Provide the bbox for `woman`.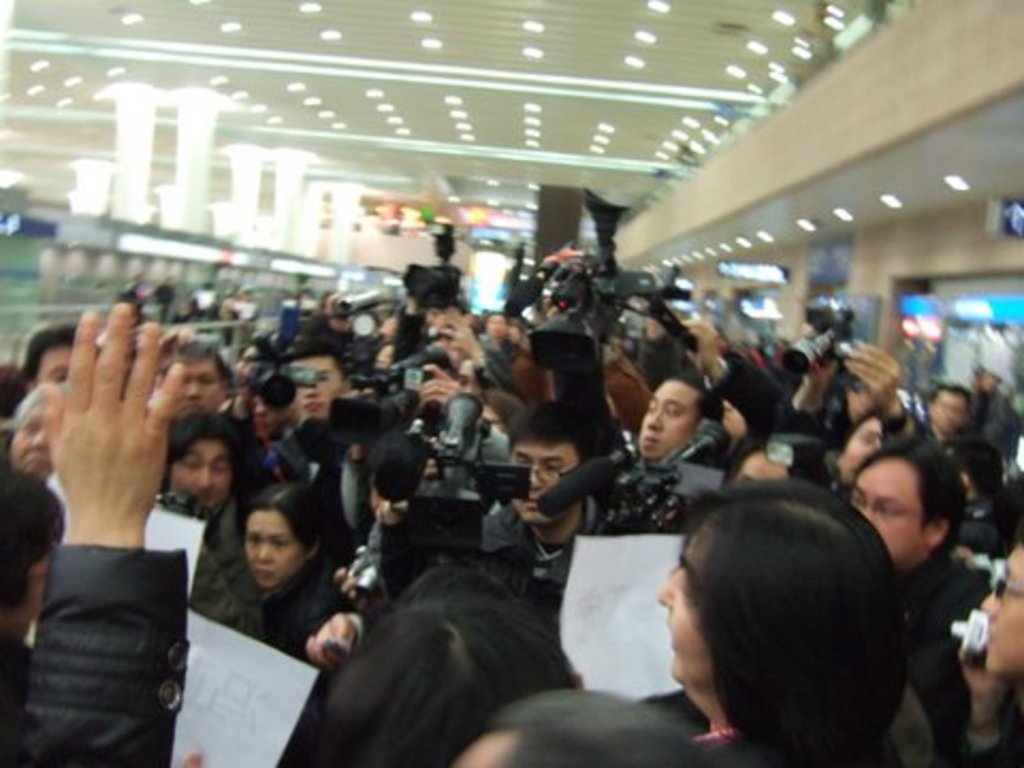
653, 480, 909, 766.
